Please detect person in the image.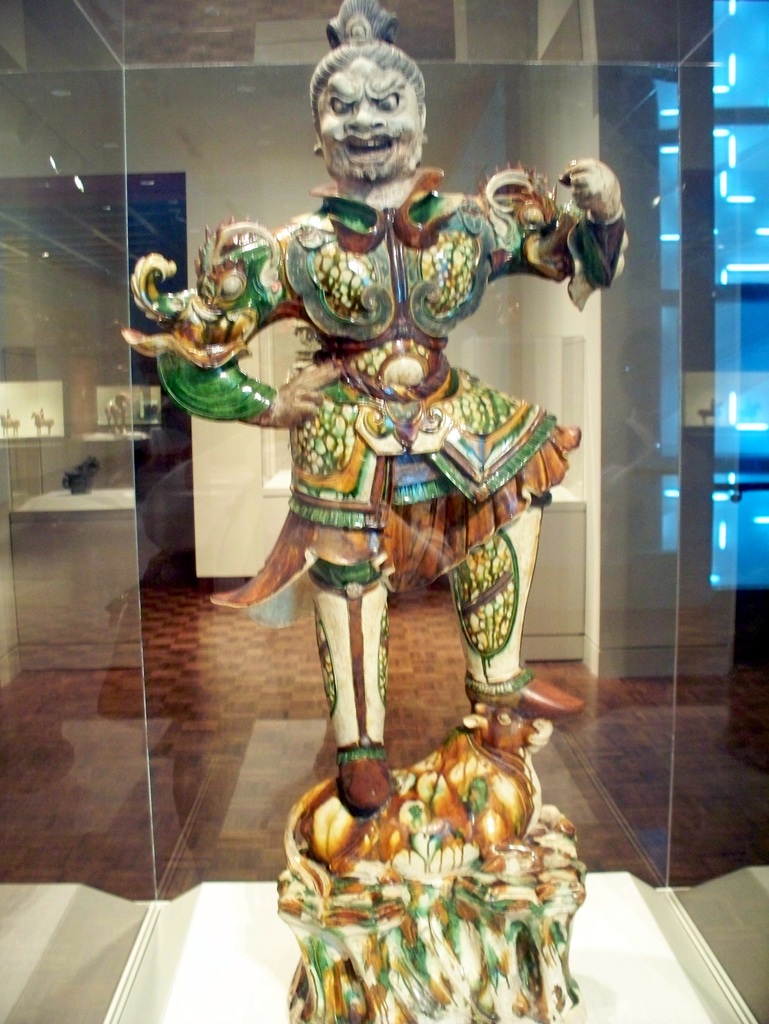
163:0:631:819.
